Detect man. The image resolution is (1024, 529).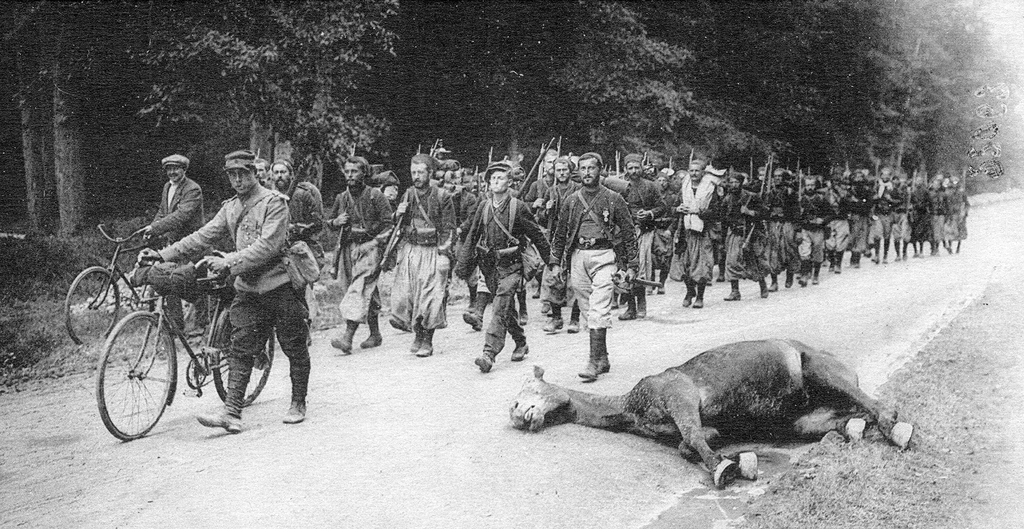
box(550, 154, 644, 380).
